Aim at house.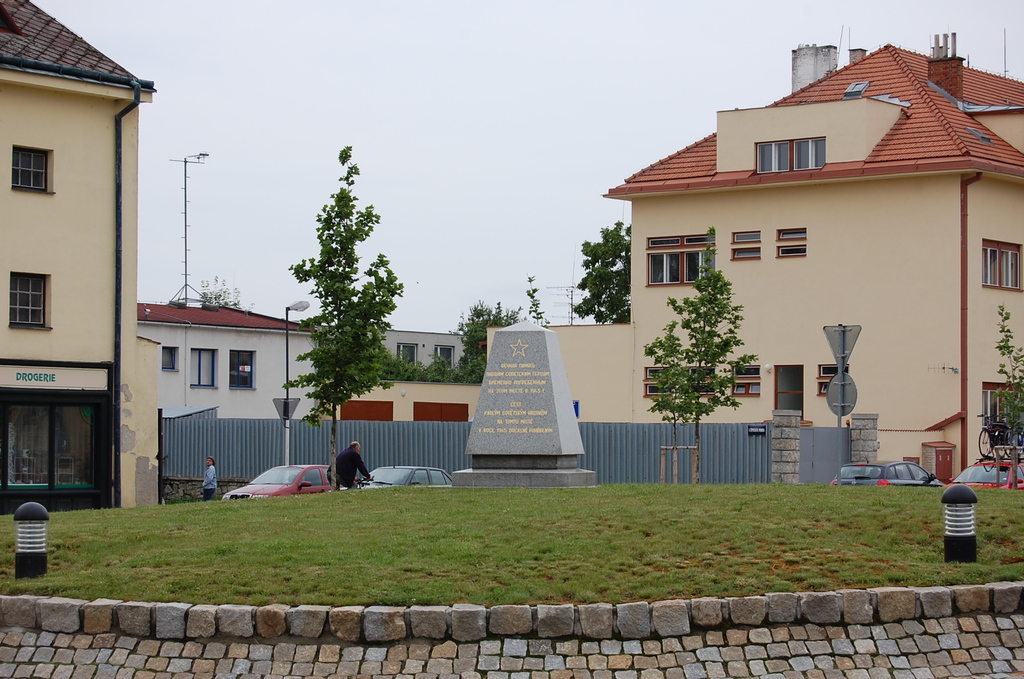
Aimed at (600, 36, 1008, 483).
